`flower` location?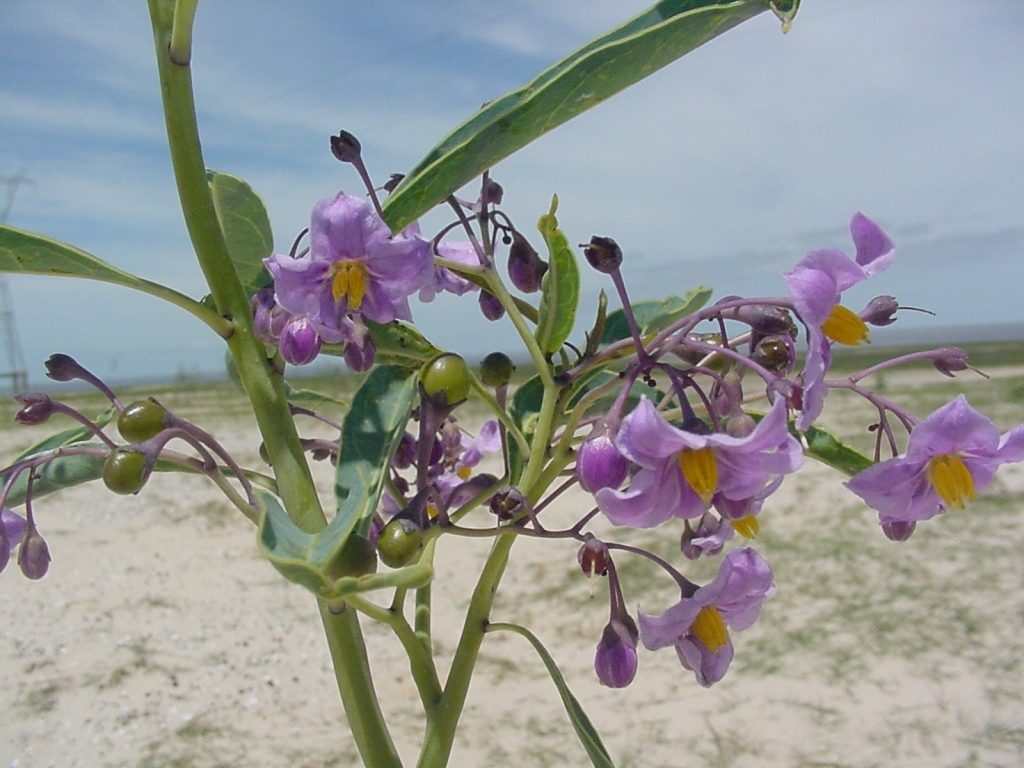
x1=477, y1=174, x2=506, y2=207
